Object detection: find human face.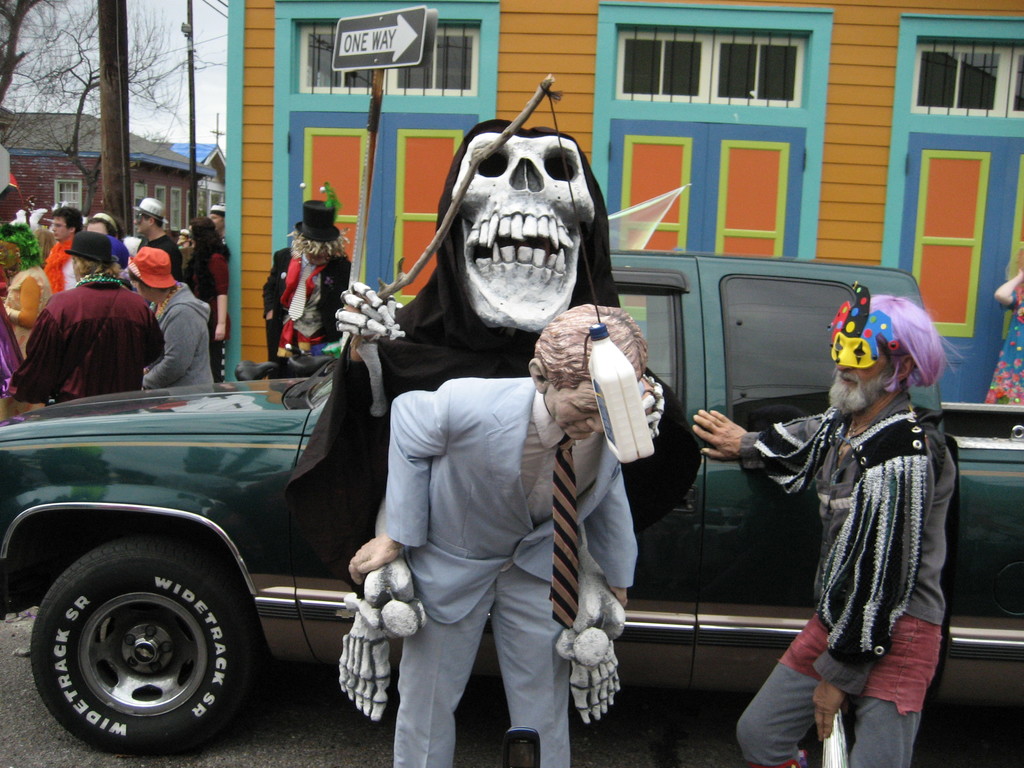
[x1=830, y1=331, x2=892, y2=404].
